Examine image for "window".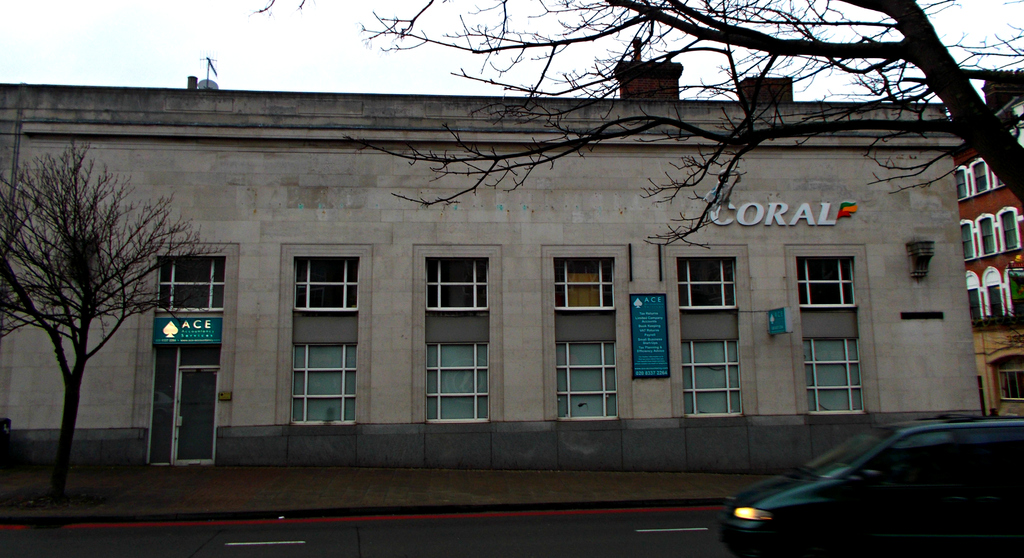
Examination result: bbox(422, 252, 486, 427).
